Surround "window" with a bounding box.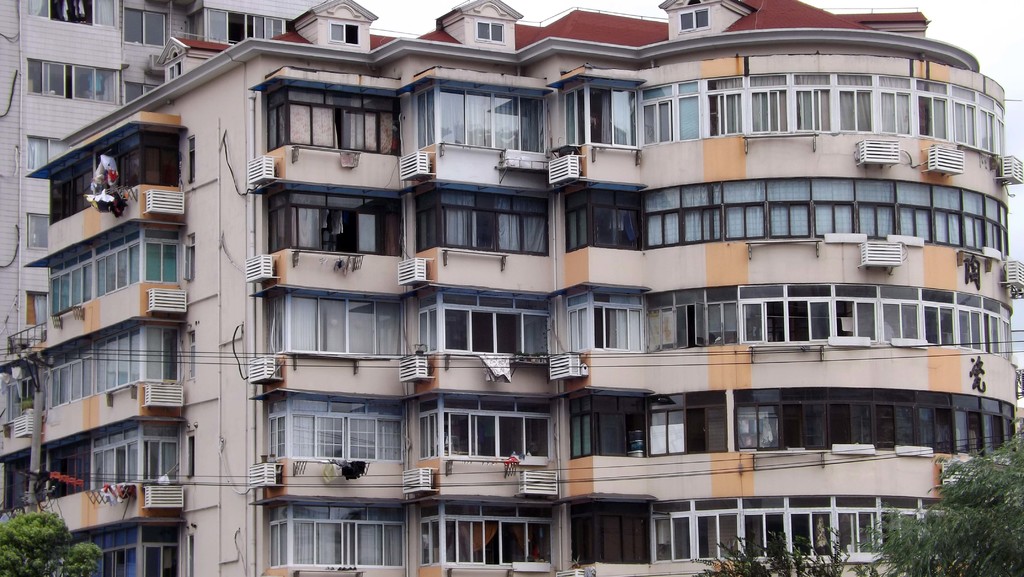
468,15,506,43.
